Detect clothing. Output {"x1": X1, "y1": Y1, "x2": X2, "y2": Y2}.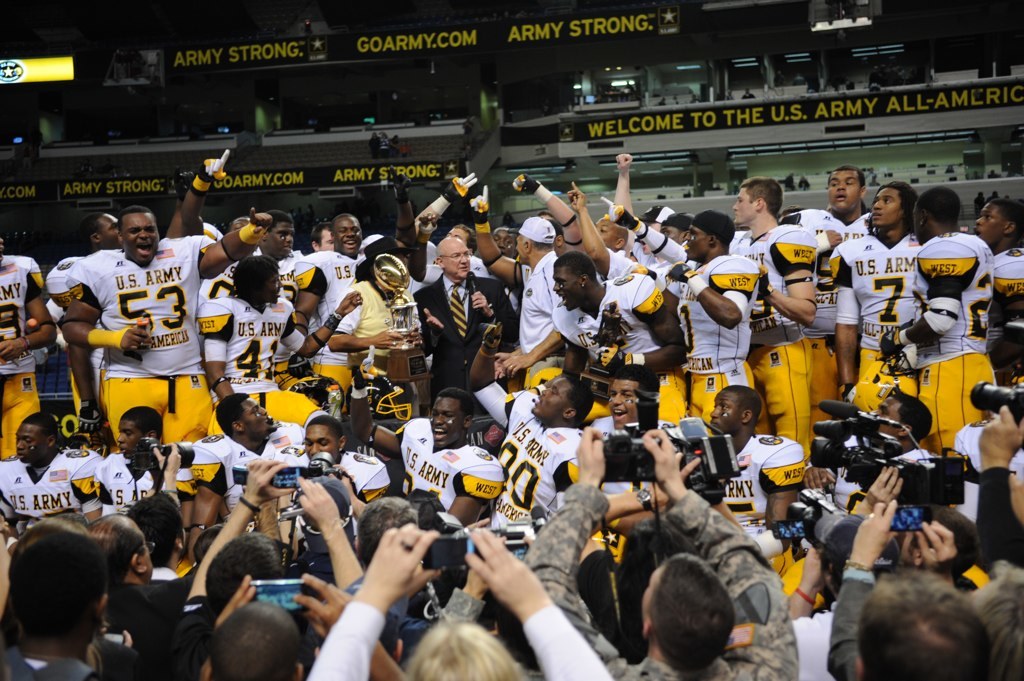
{"x1": 196, "y1": 295, "x2": 321, "y2": 428}.
